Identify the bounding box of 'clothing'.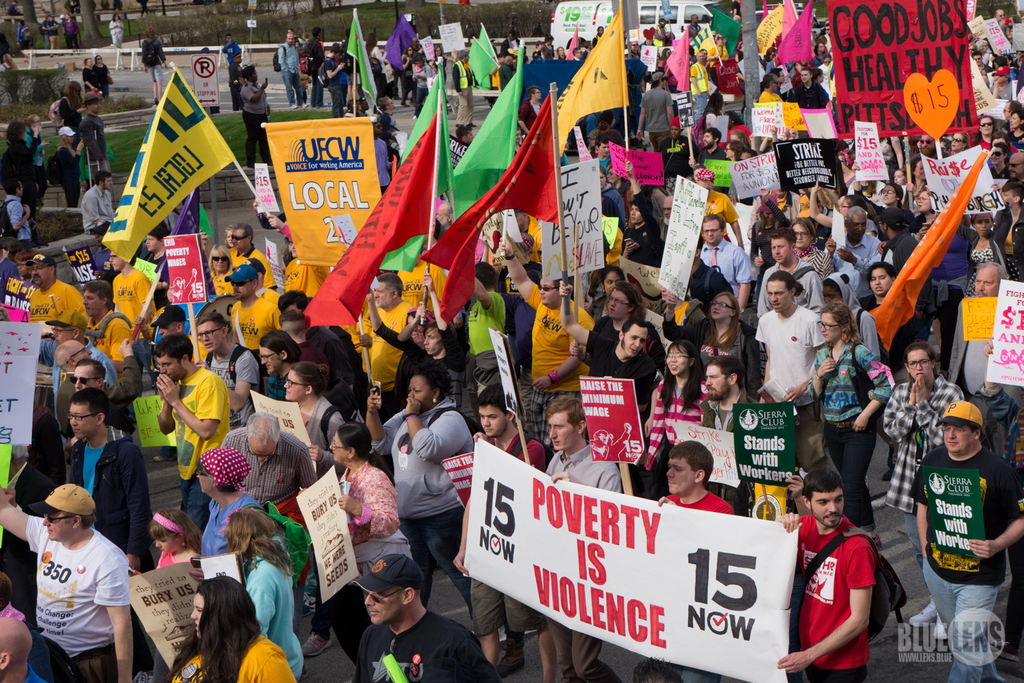
(x1=2, y1=57, x2=22, y2=107).
